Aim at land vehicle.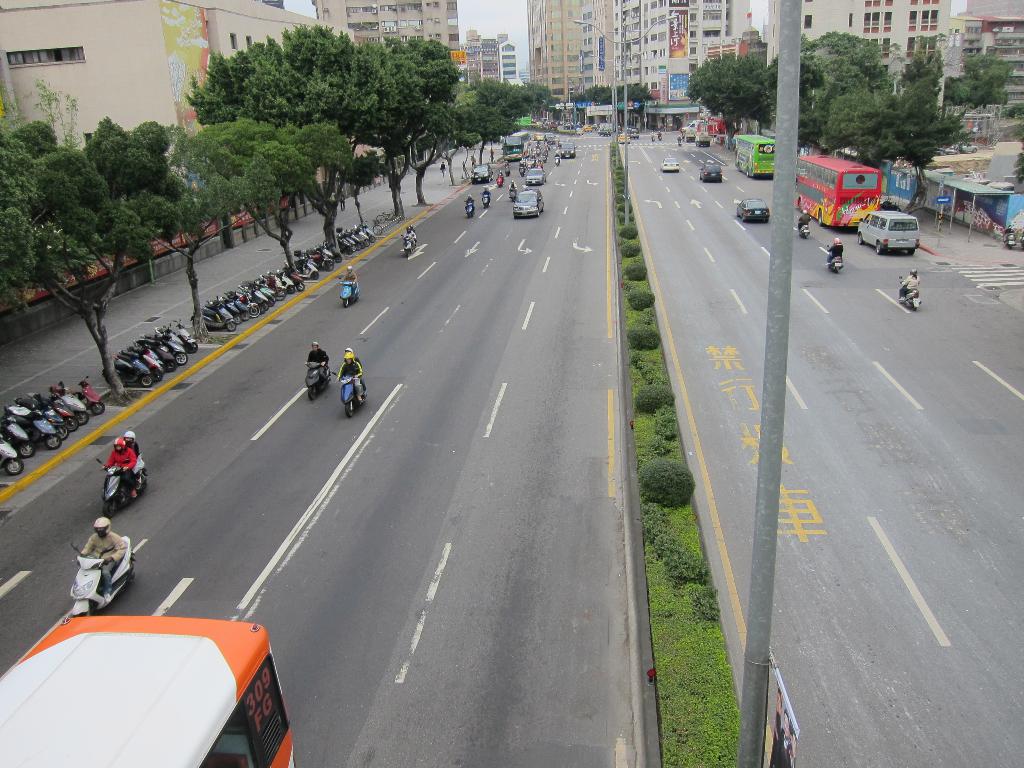
Aimed at (left=858, top=211, right=920, bottom=255).
